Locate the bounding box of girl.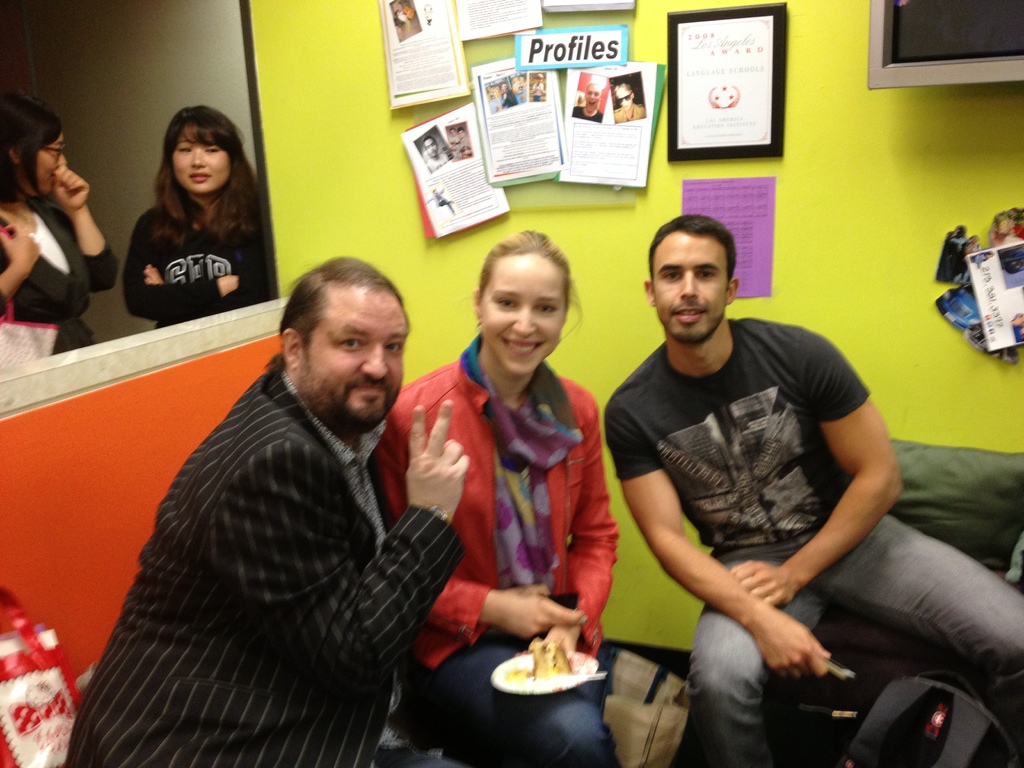
Bounding box: x1=123 y1=107 x2=276 y2=332.
